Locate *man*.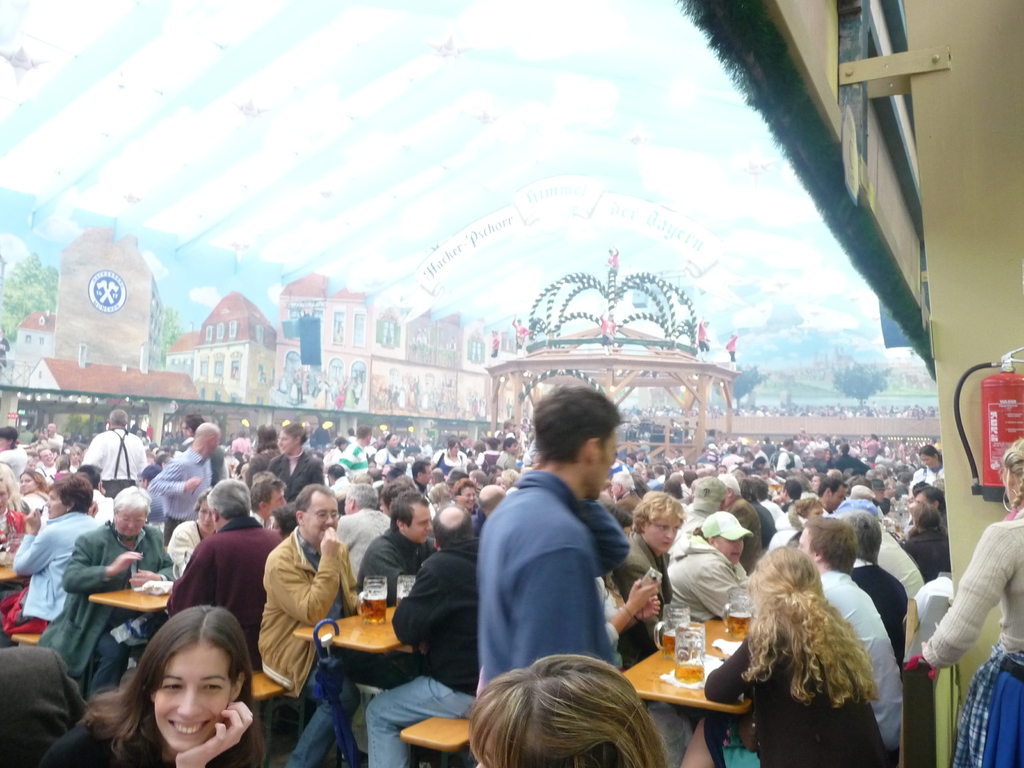
Bounding box: x1=88 y1=409 x2=138 y2=498.
